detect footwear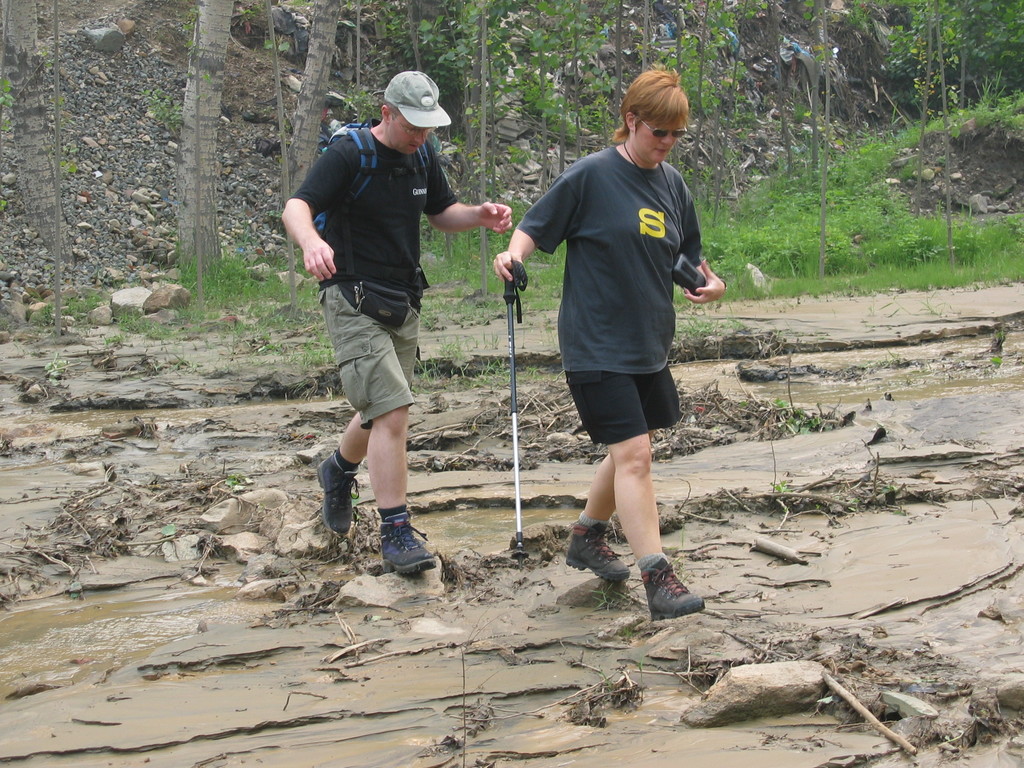
box(641, 560, 705, 618)
